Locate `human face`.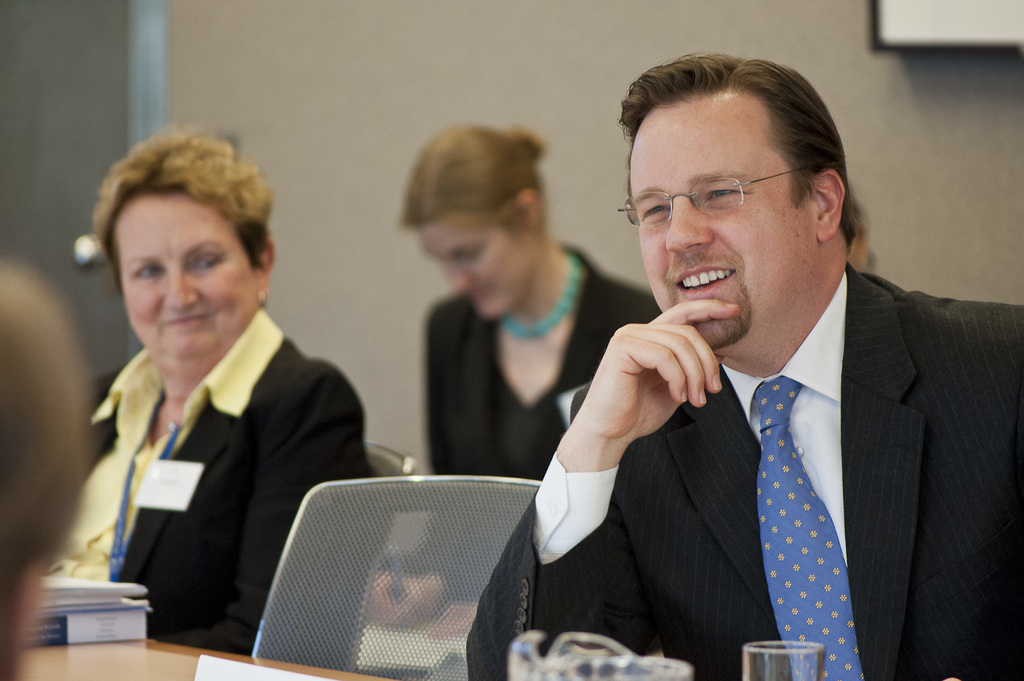
Bounding box: left=410, top=214, right=534, bottom=320.
